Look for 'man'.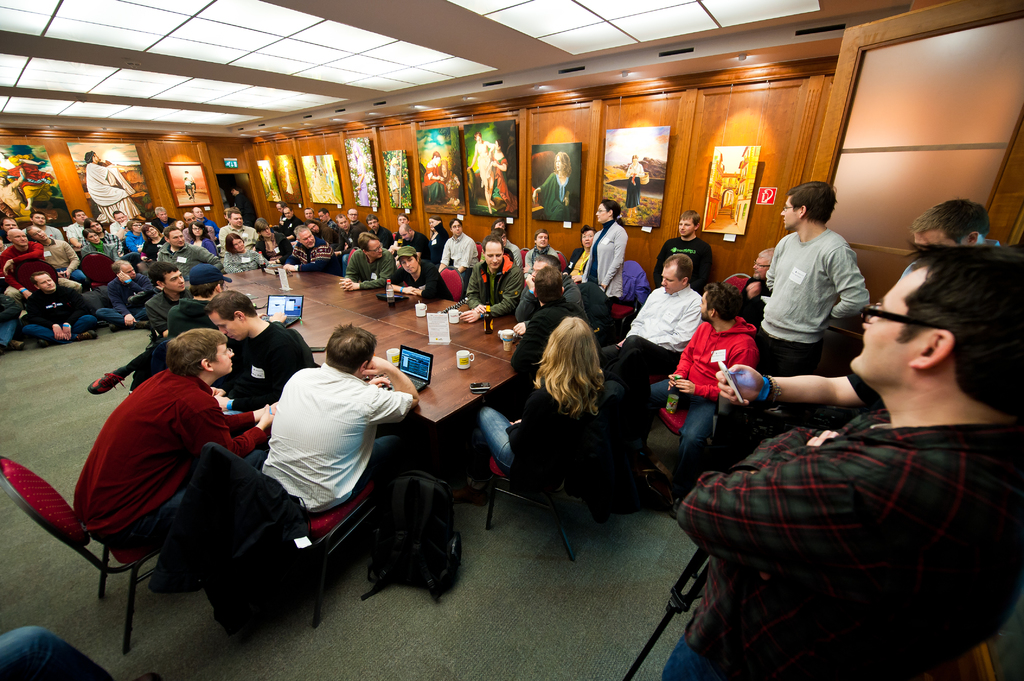
Found: <box>674,236,1023,680</box>.
